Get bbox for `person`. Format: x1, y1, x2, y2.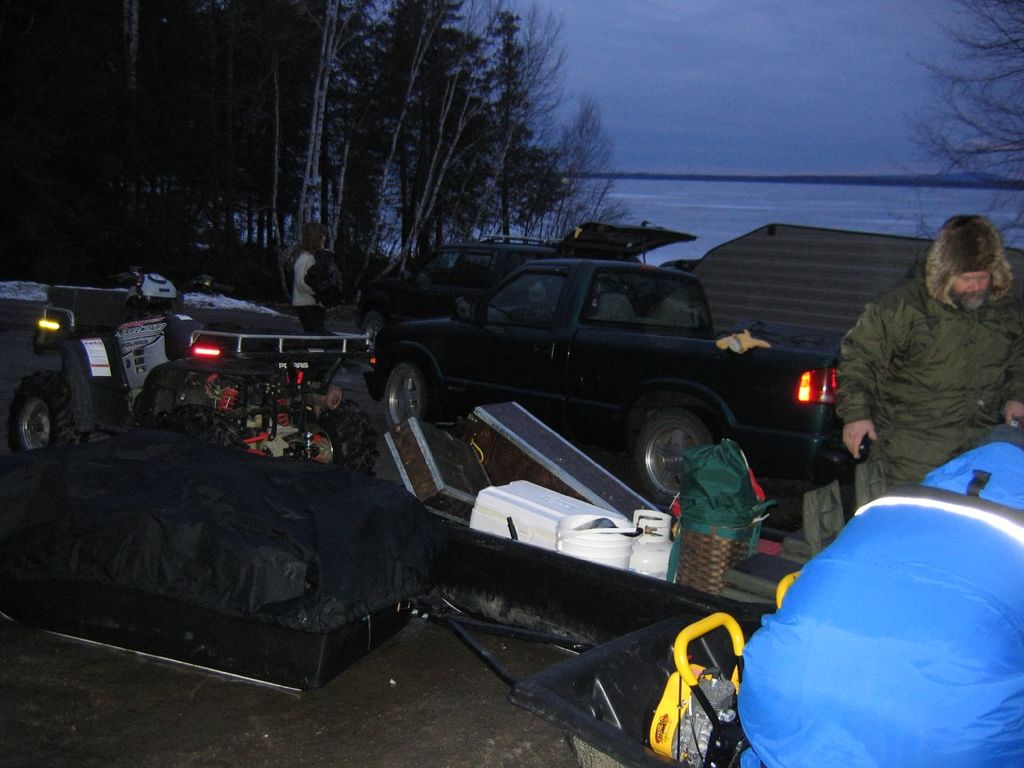
835, 204, 1006, 528.
